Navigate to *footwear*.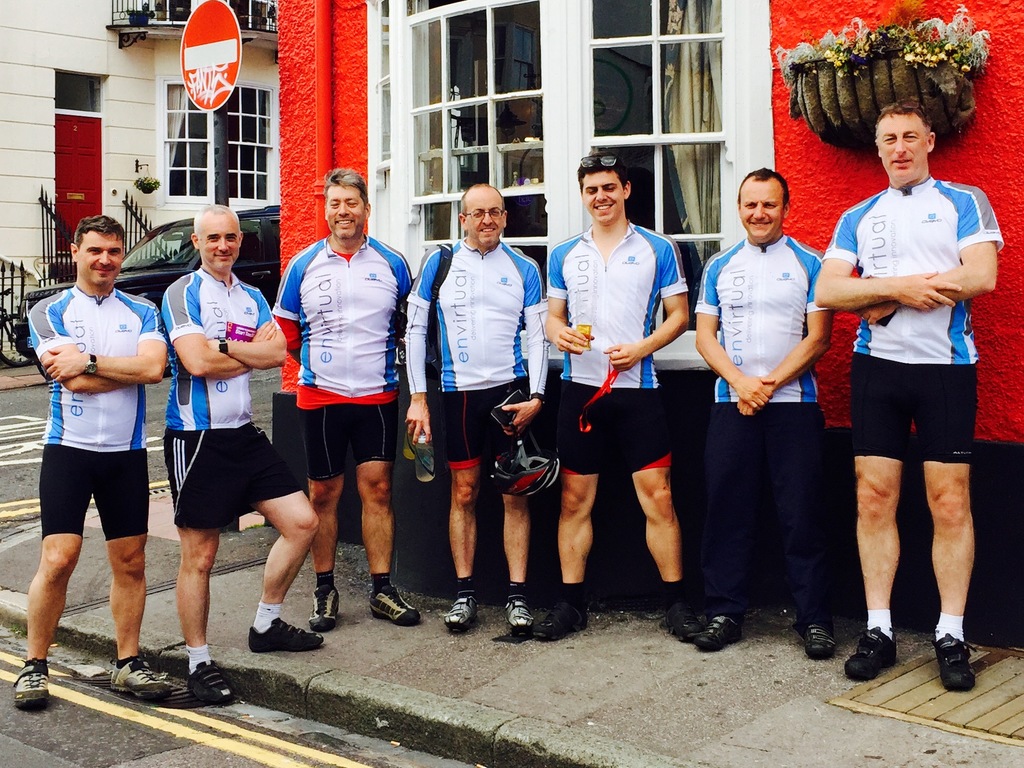
Navigation target: [left=535, top=593, right=593, bottom=637].
